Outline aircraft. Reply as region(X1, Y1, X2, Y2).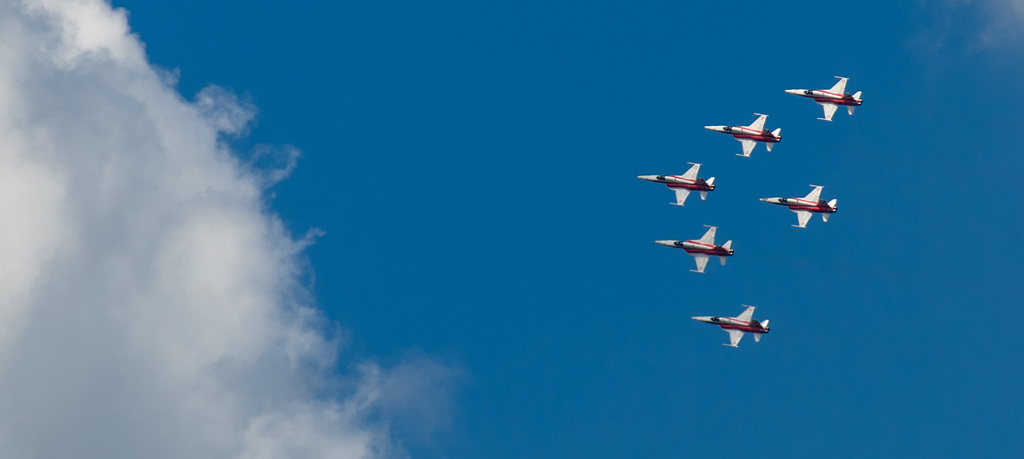
region(655, 220, 732, 276).
